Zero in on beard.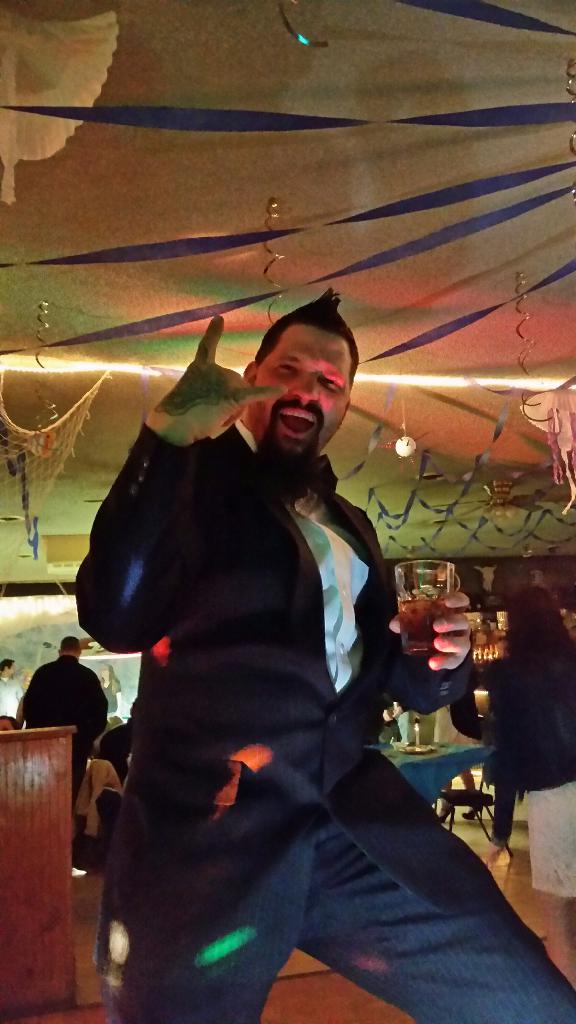
Zeroed in: crop(252, 419, 322, 502).
